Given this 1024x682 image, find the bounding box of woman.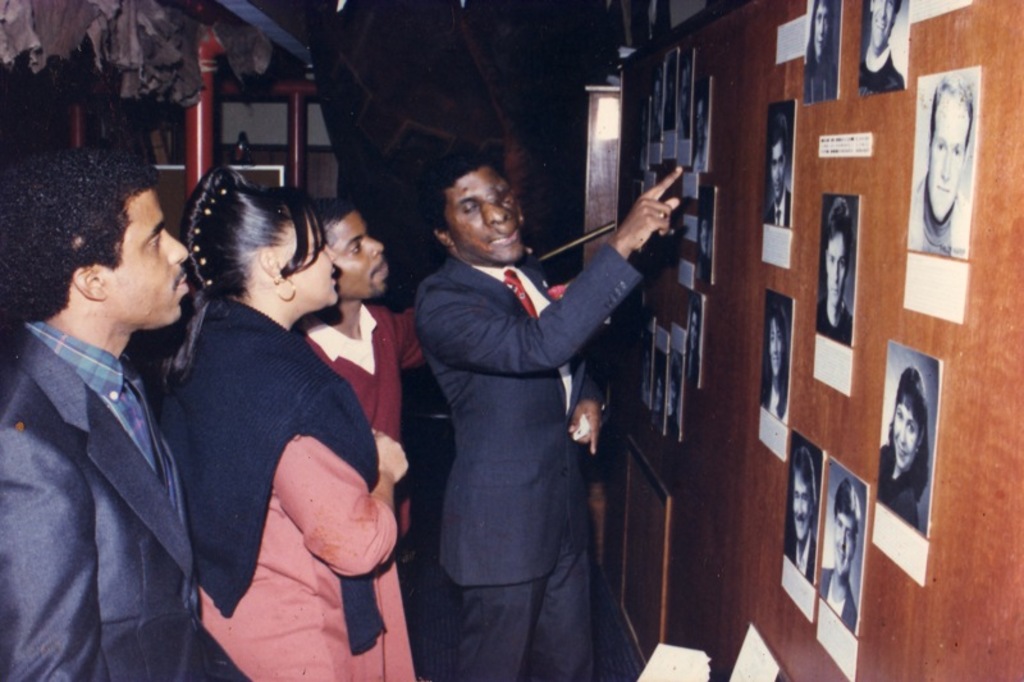
locate(155, 165, 412, 681).
